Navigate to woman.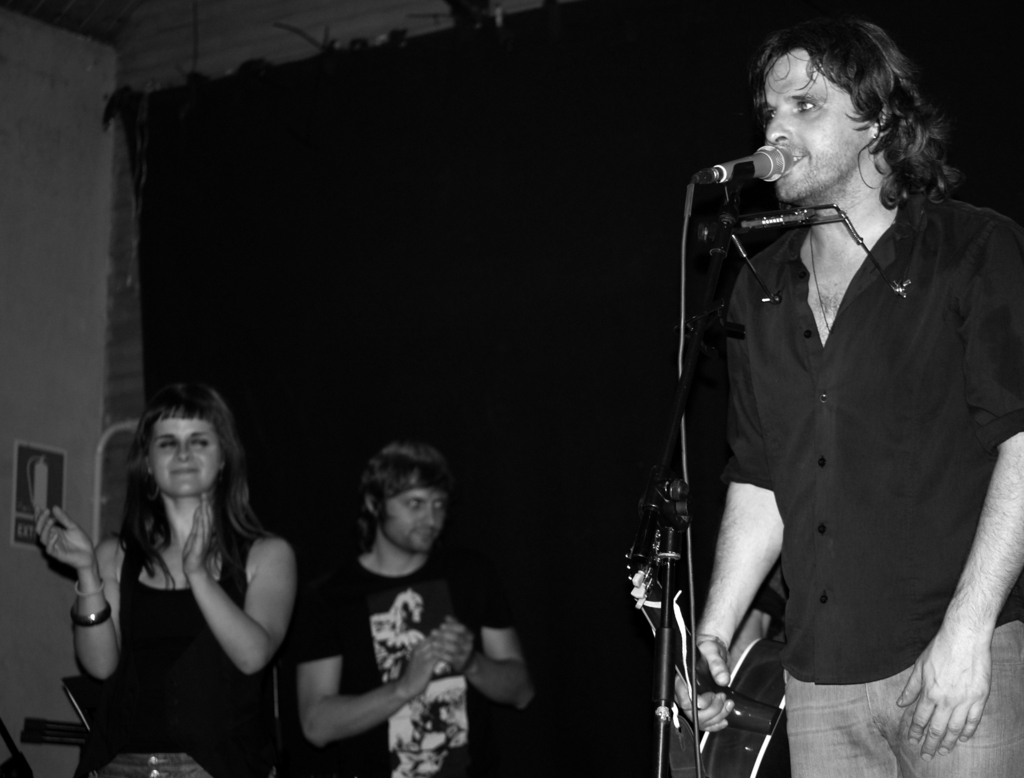
Navigation target: locate(58, 374, 312, 771).
